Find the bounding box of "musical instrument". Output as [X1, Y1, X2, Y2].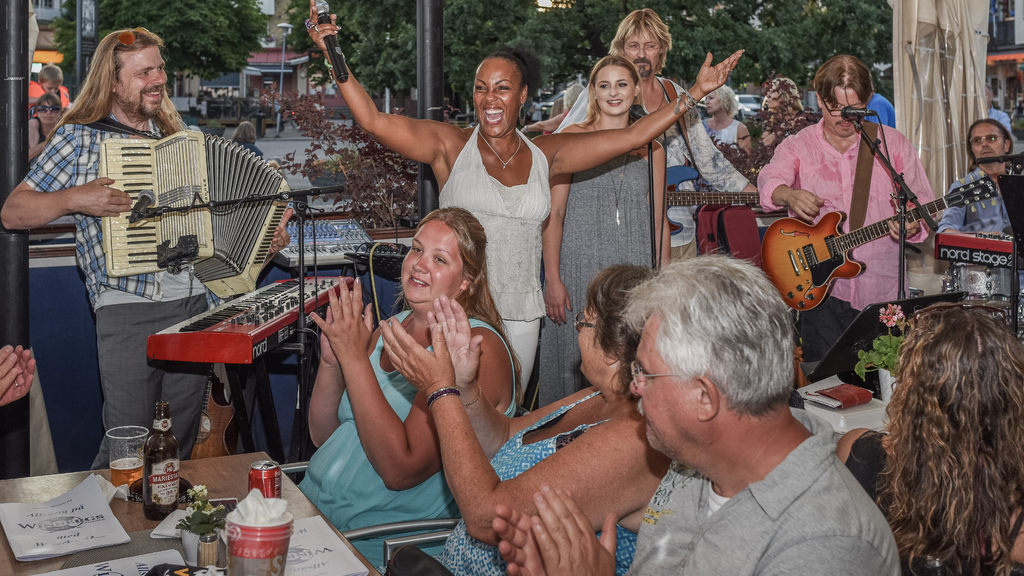
[145, 260, 375, 369].
